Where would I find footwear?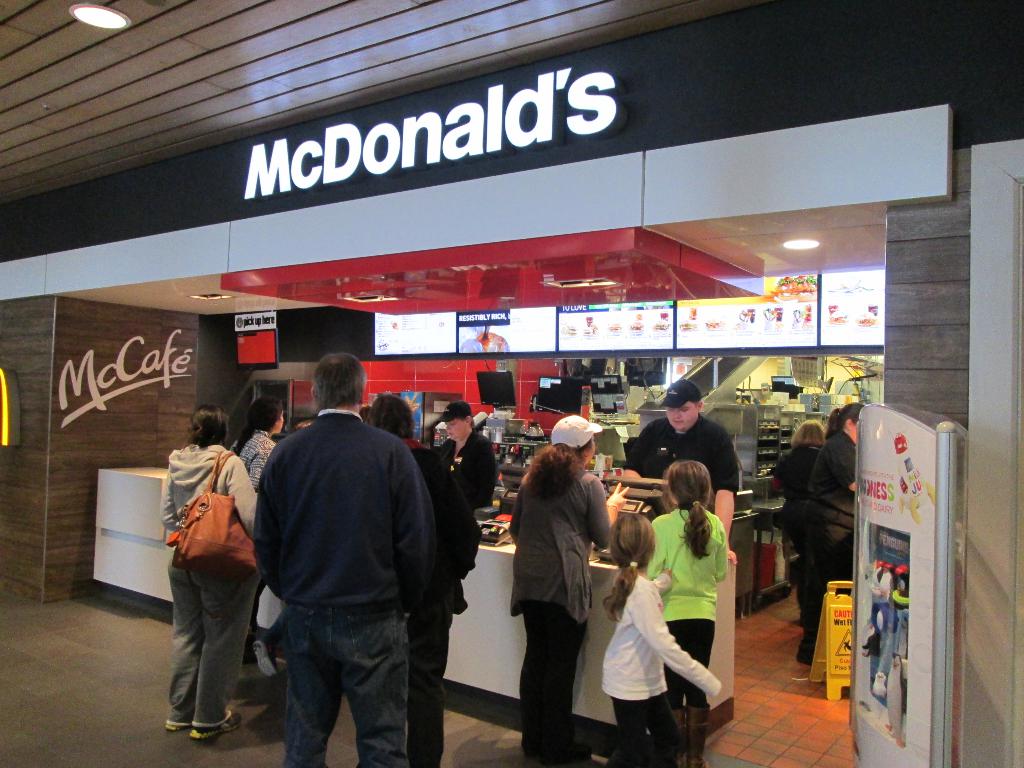
At select_region(657, 709, 676, 765).
